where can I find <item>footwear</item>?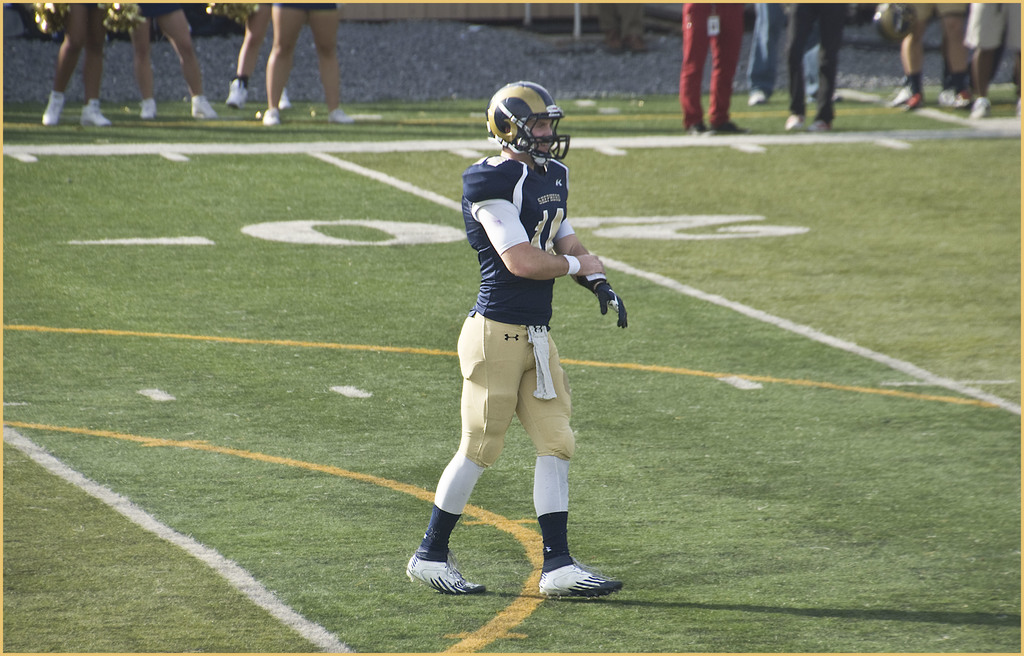
You can find it at <region>278, 90, 293, 111</region>.
